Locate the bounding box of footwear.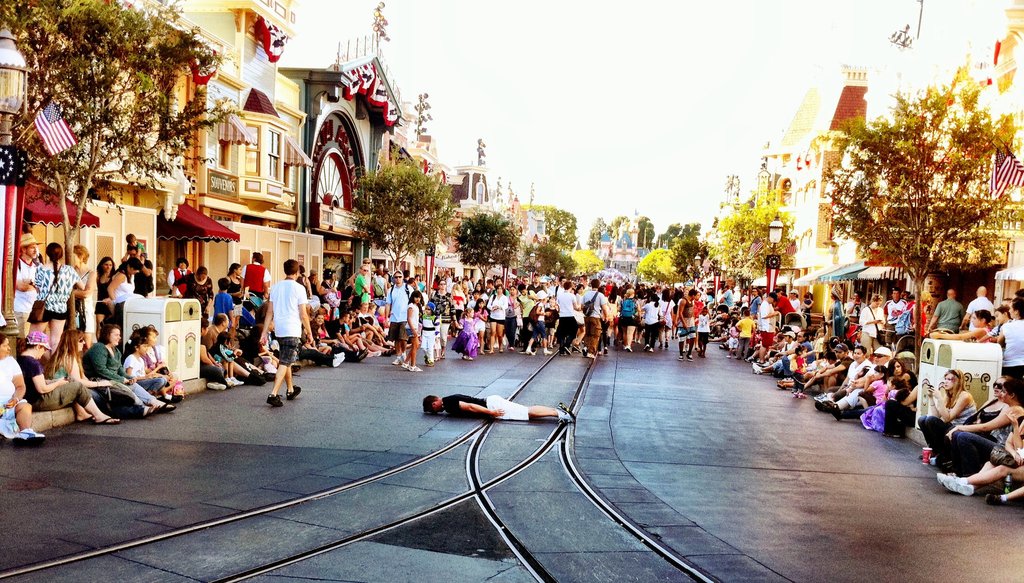
Bounding box: 645/347/653/354.
